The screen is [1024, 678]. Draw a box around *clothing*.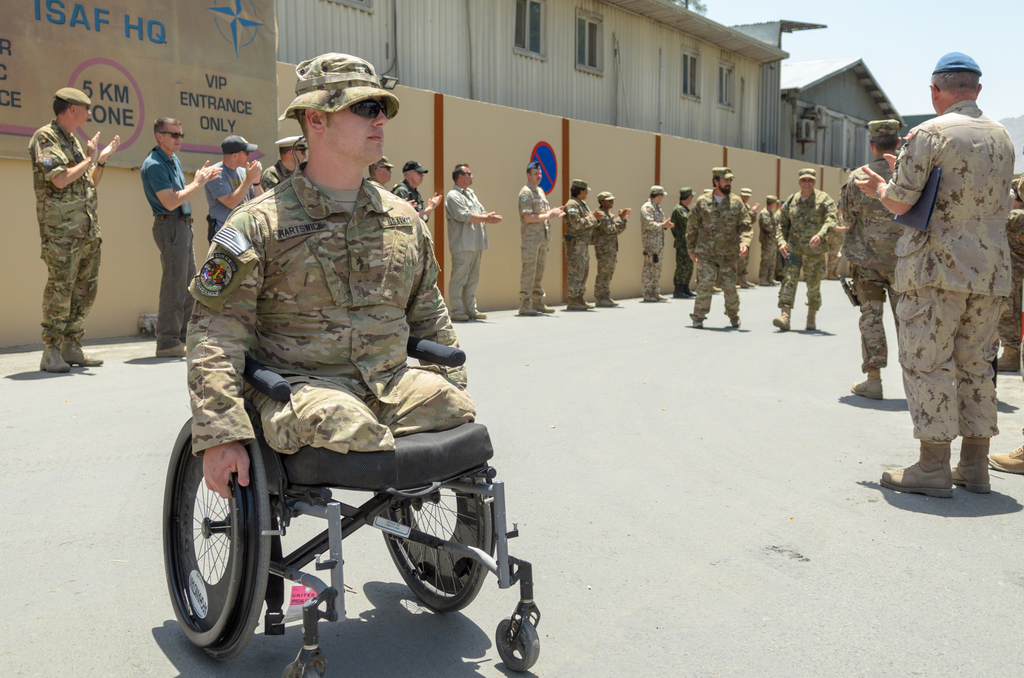
box(563, 199, 596, 300).
